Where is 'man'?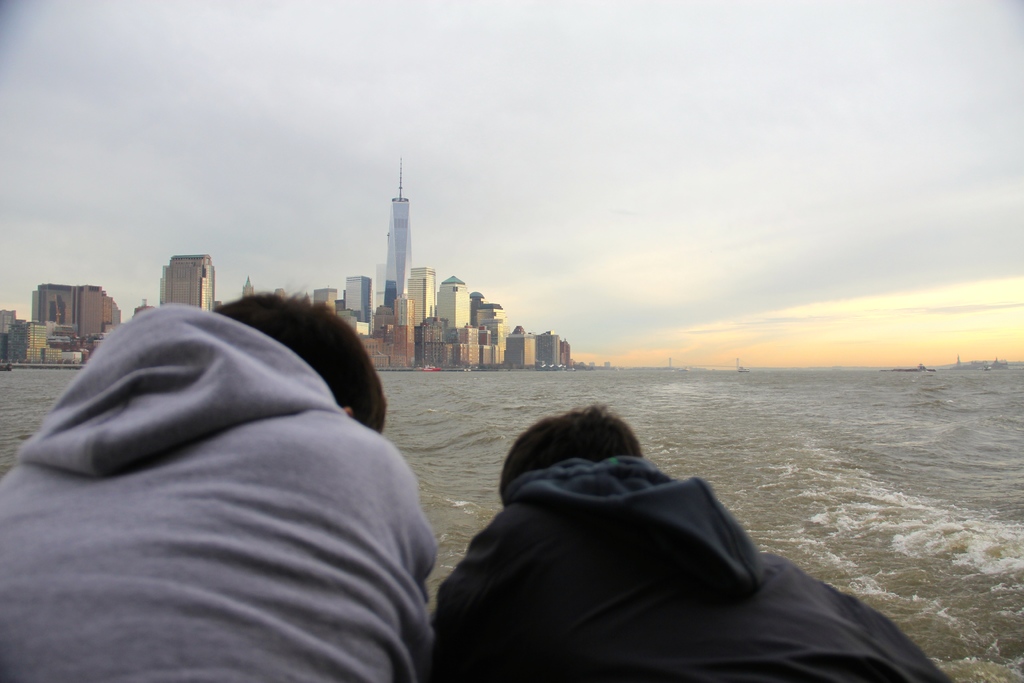
(19, 245, 532, 671).
